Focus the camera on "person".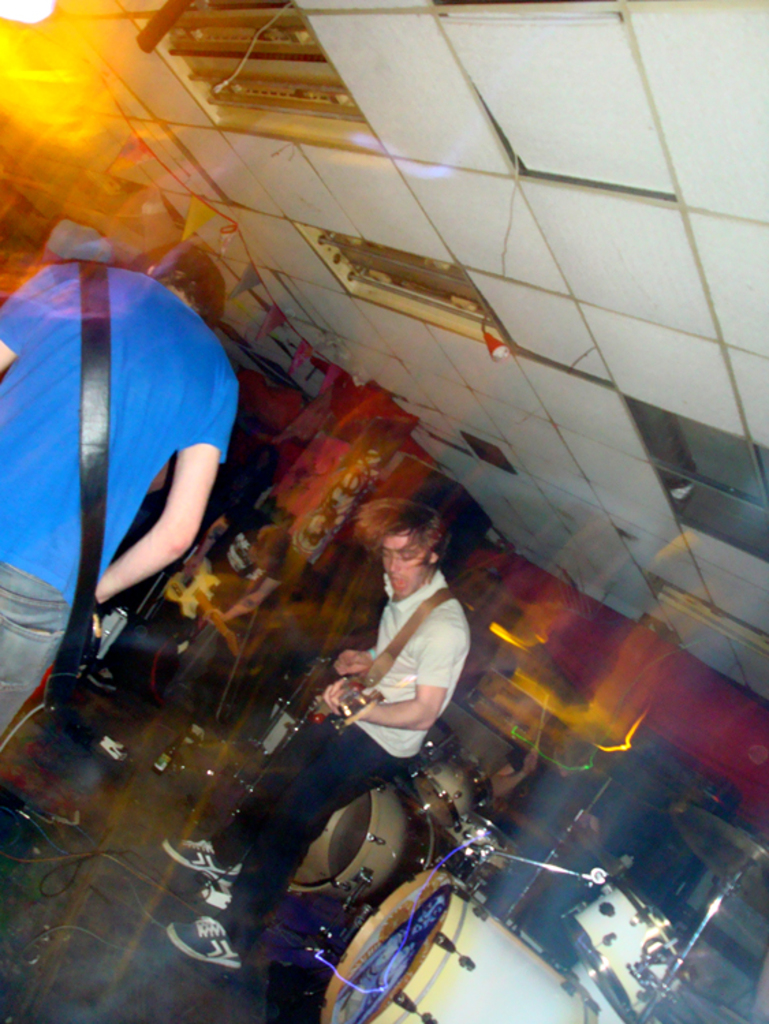
Focus region: 295, 467, 478, 900.
